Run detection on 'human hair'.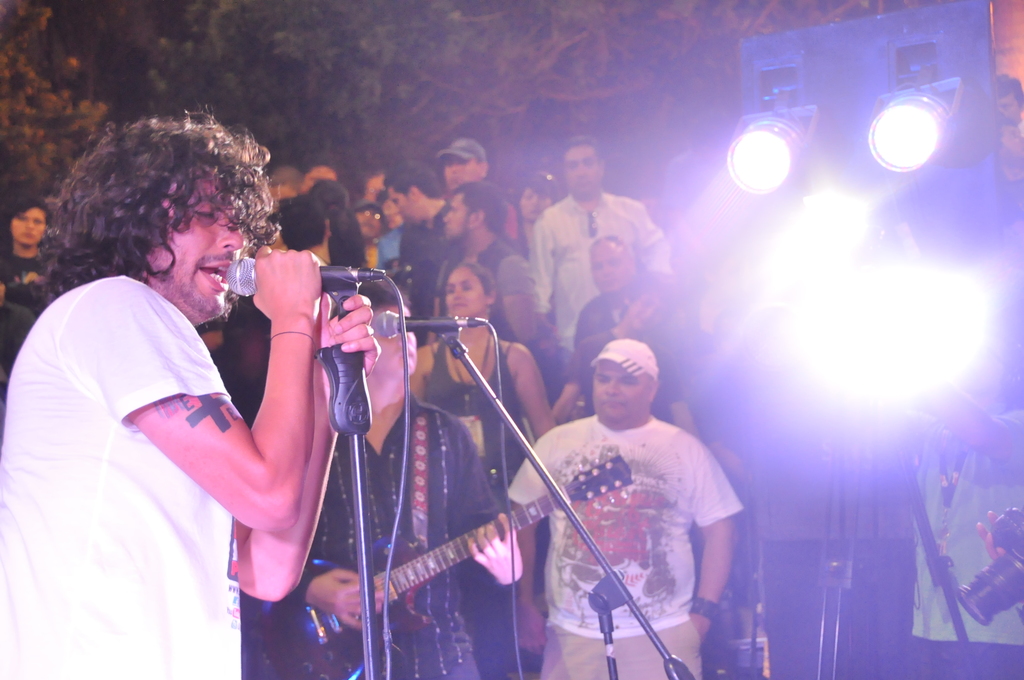
Result: BBox(454, 177, 509, 232).
